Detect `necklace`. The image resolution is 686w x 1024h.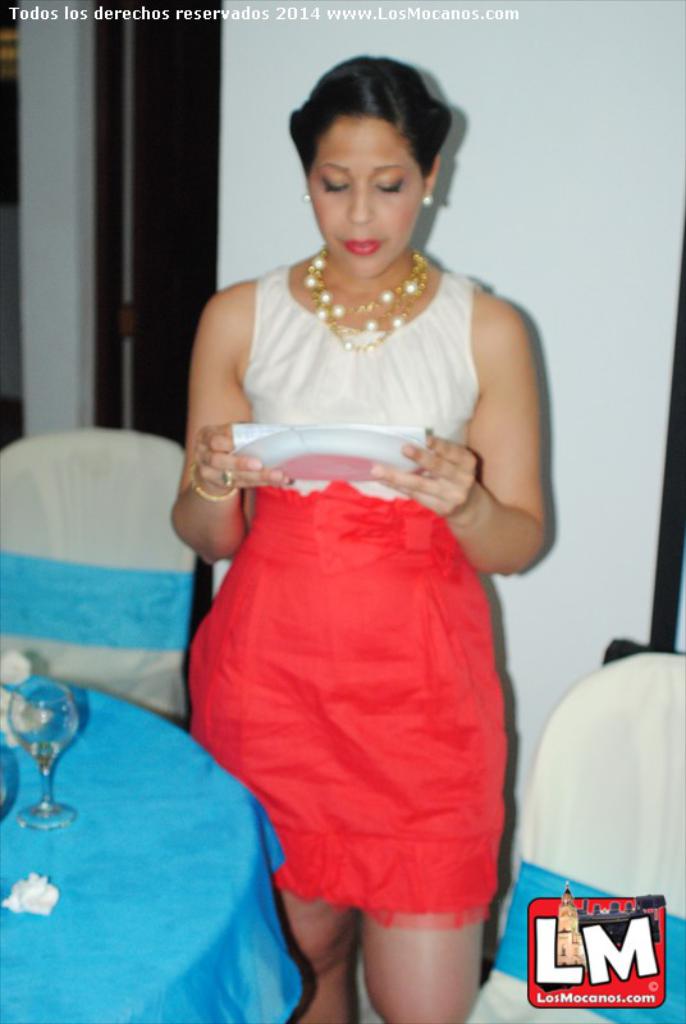
bbox=[308, 243, 434, 349].
